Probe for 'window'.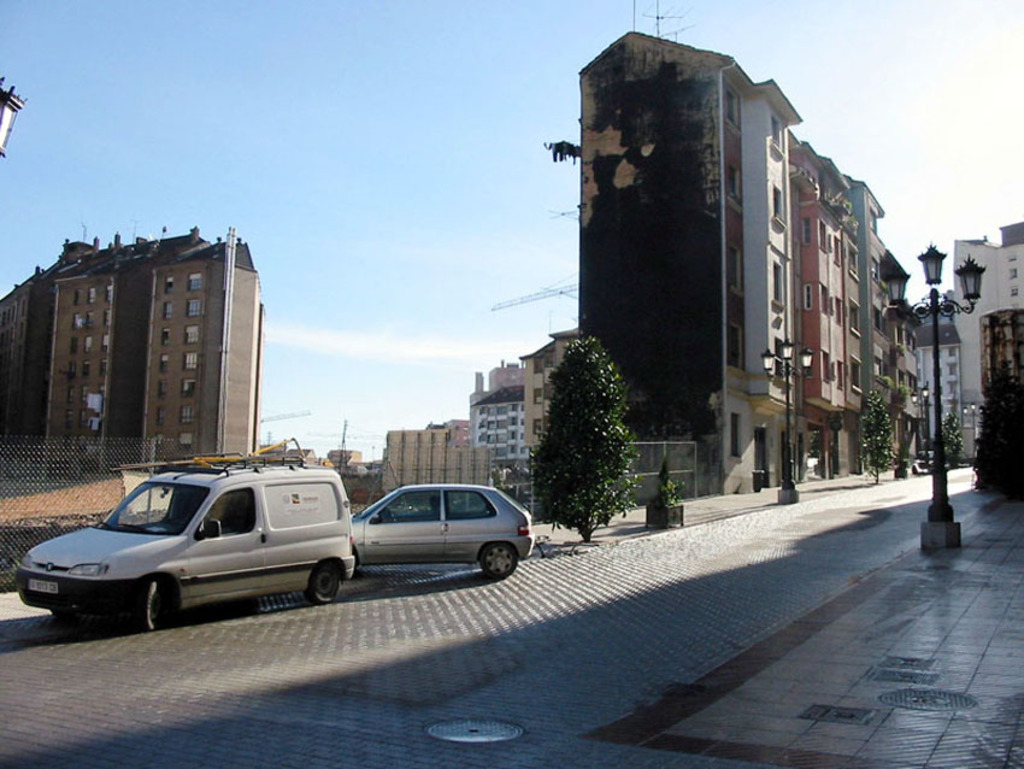
Probe result: locate(160, 353, 170, 372).
